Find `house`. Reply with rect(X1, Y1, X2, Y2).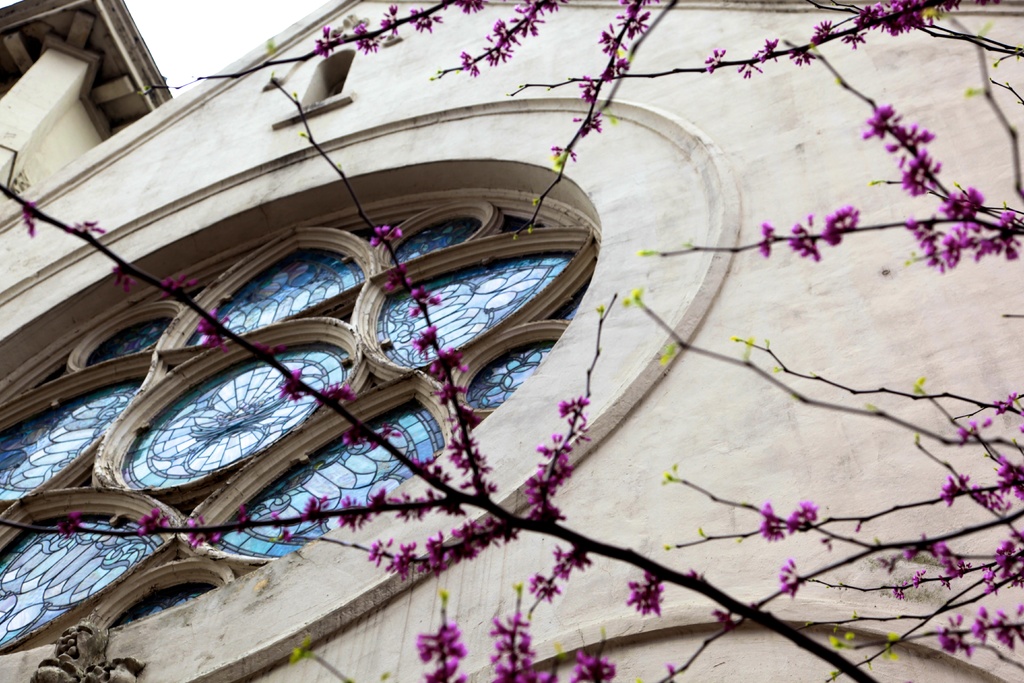
rect(0, 0, 1023, 682).
